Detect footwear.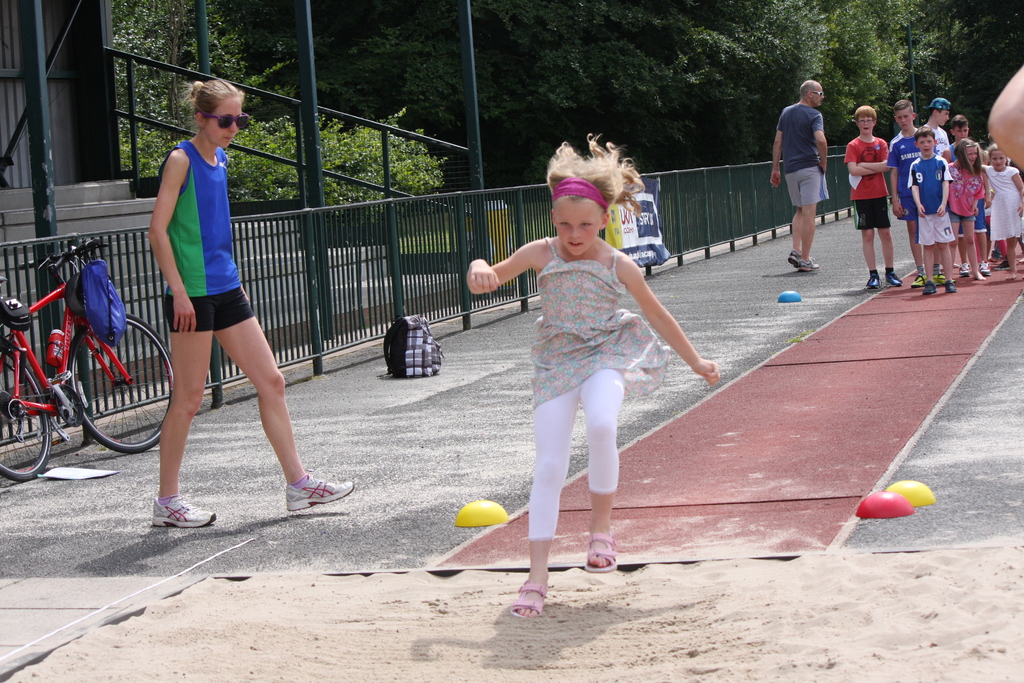
Detected at (283, 483, 355, 511).
